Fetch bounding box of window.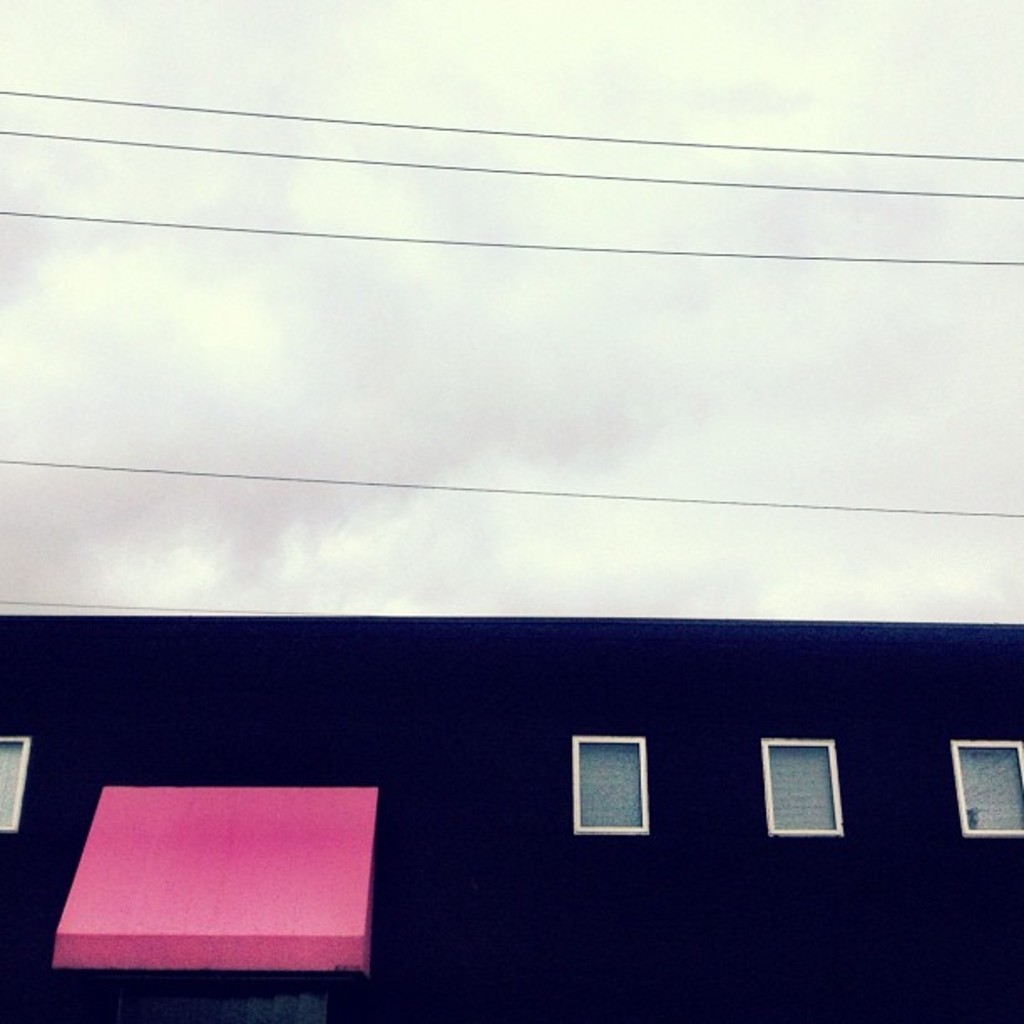
Bbox: bbox(952, 743, 1022, 843).
